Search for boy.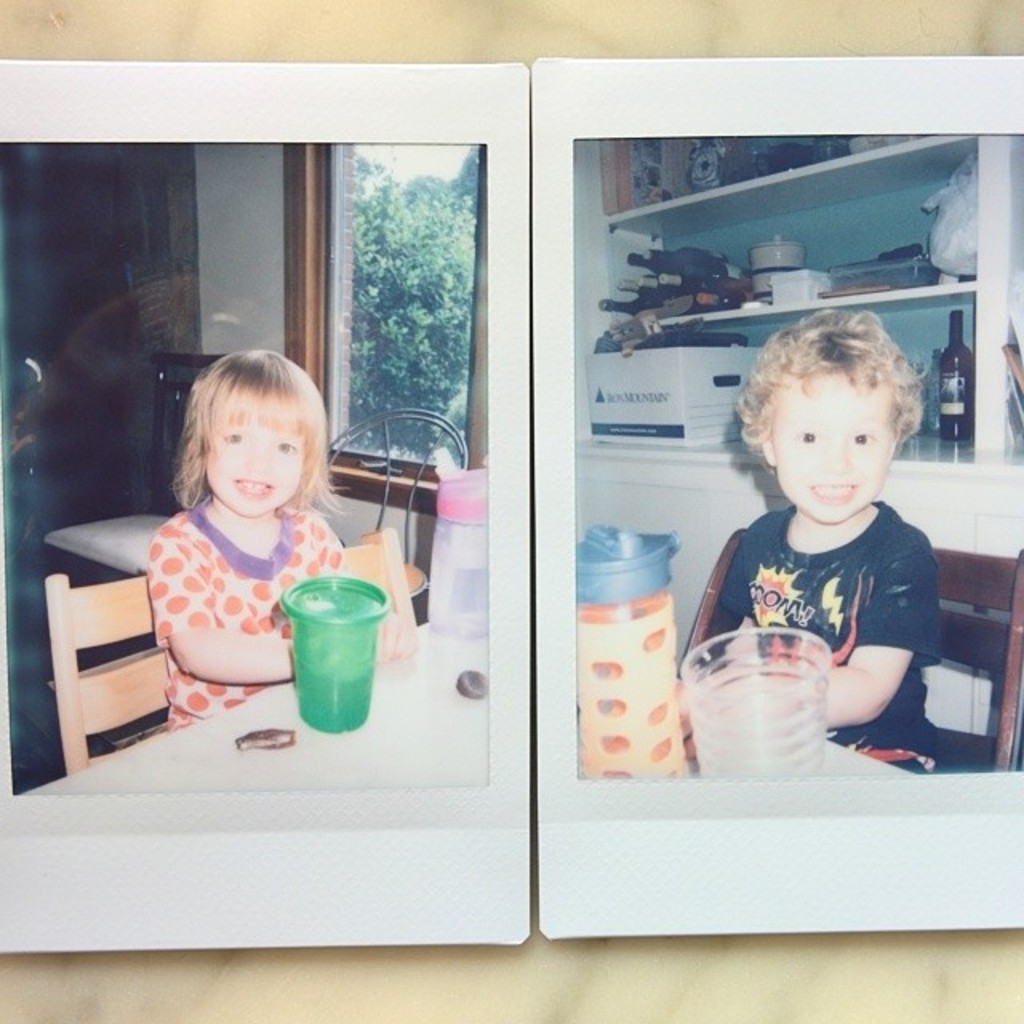
Found at 704 309 946 784.
